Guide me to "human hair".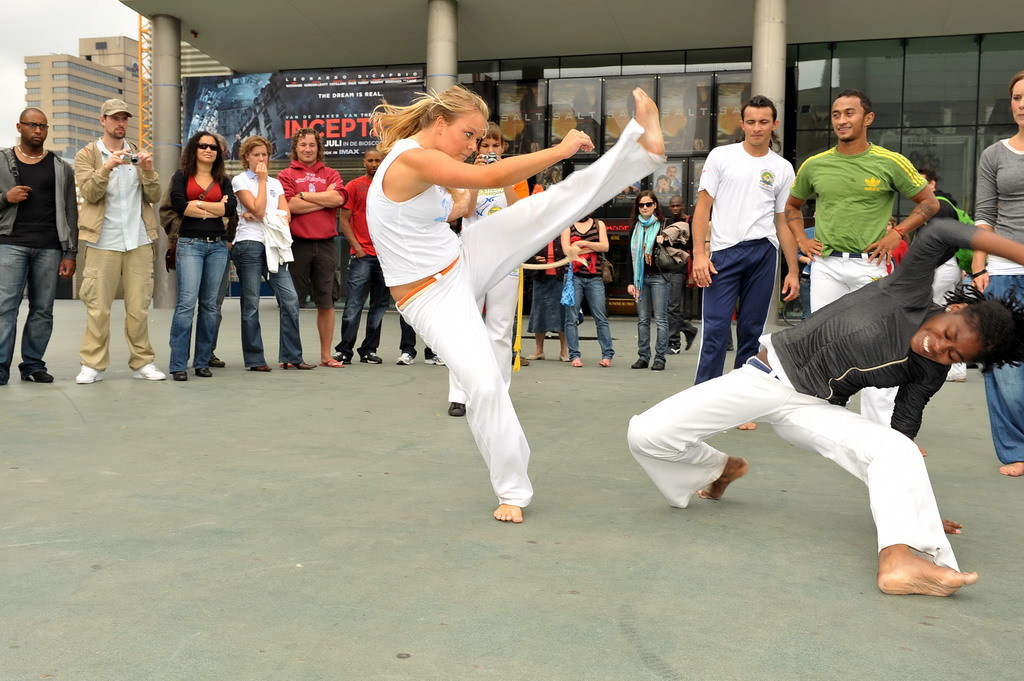
Guidance: <box>246,129,275,170</box>.
